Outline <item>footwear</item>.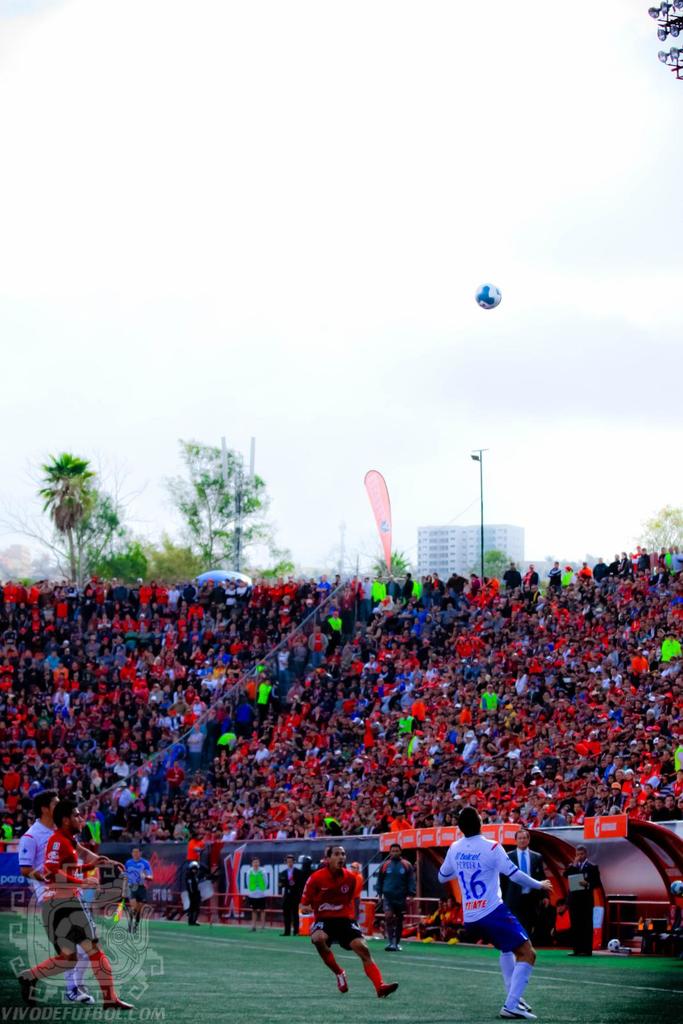
Outline: (left=497, top=1005, right=536, bottom=1022).
